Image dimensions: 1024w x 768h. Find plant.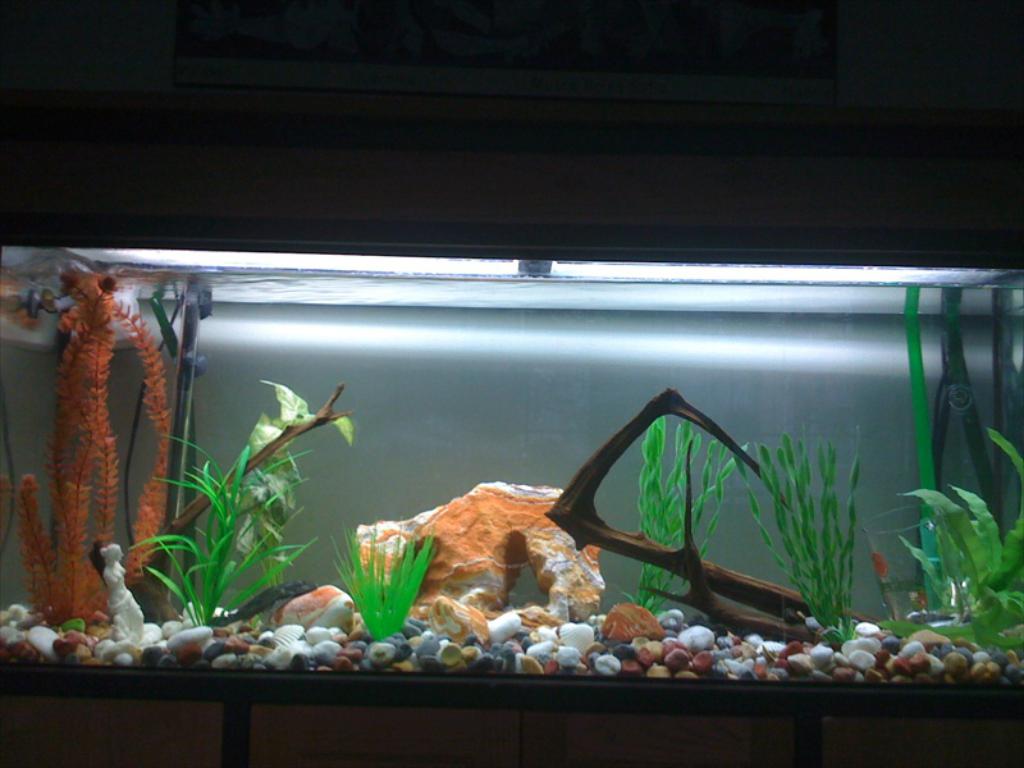
left=125, top=425, right=316, bottom=631.
